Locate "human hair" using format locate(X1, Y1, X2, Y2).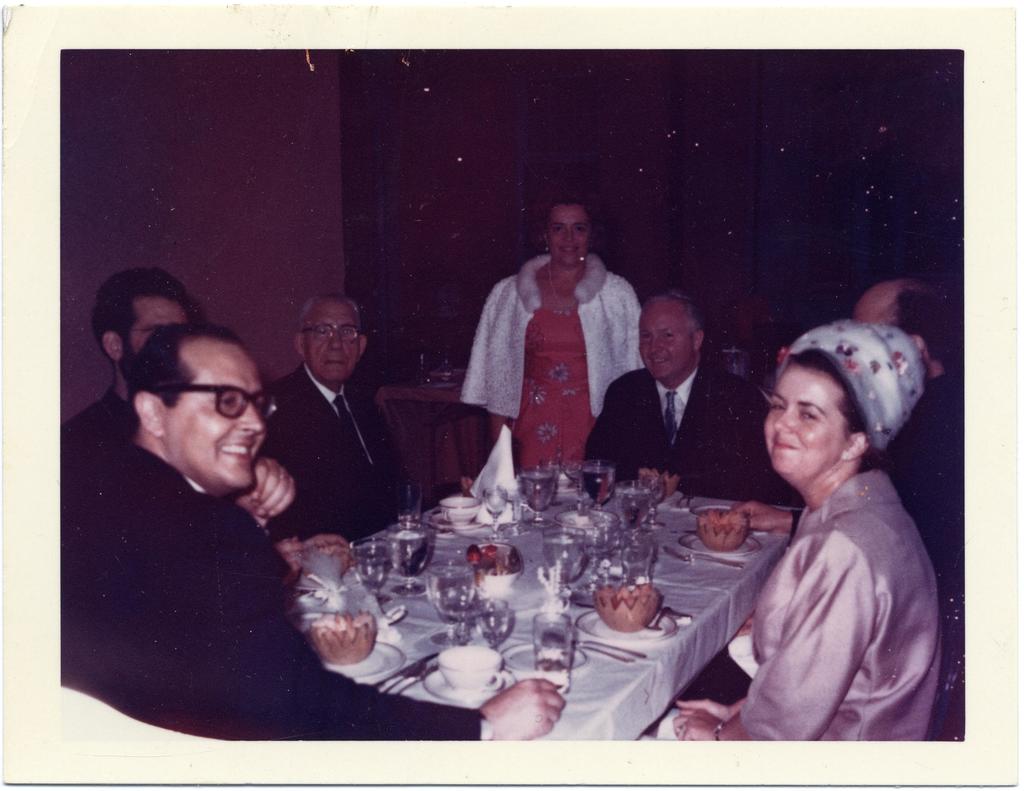
locate(300, 293, 364, 346).
